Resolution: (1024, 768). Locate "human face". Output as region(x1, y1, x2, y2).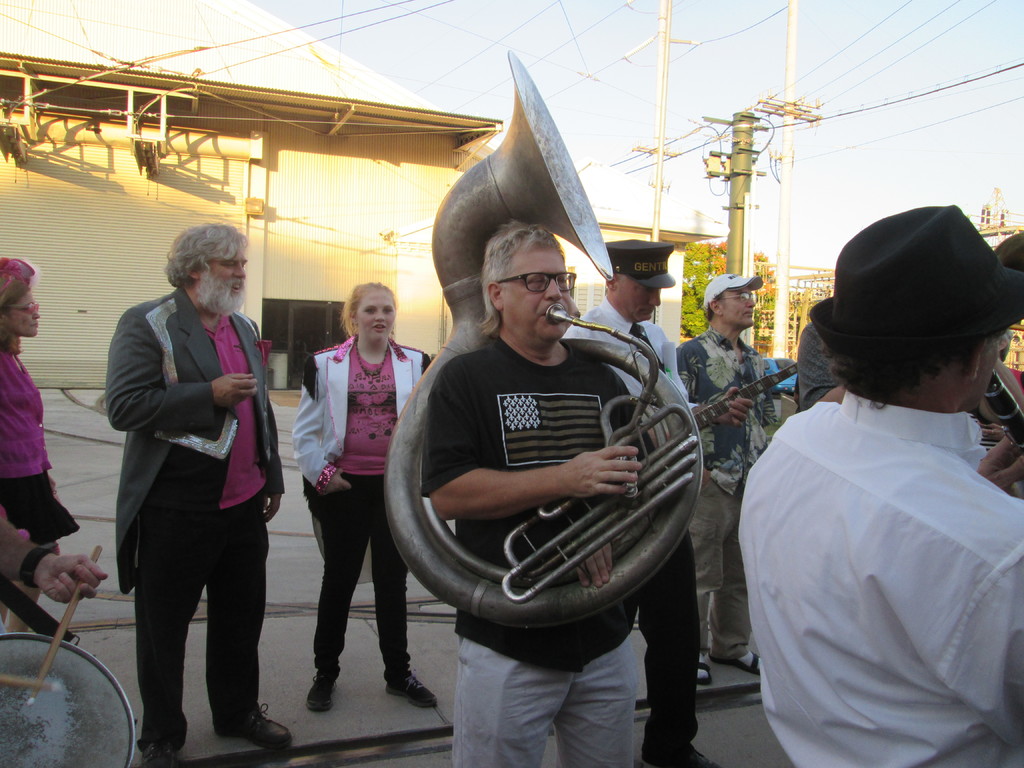
region(504, 246, 573, 340).
